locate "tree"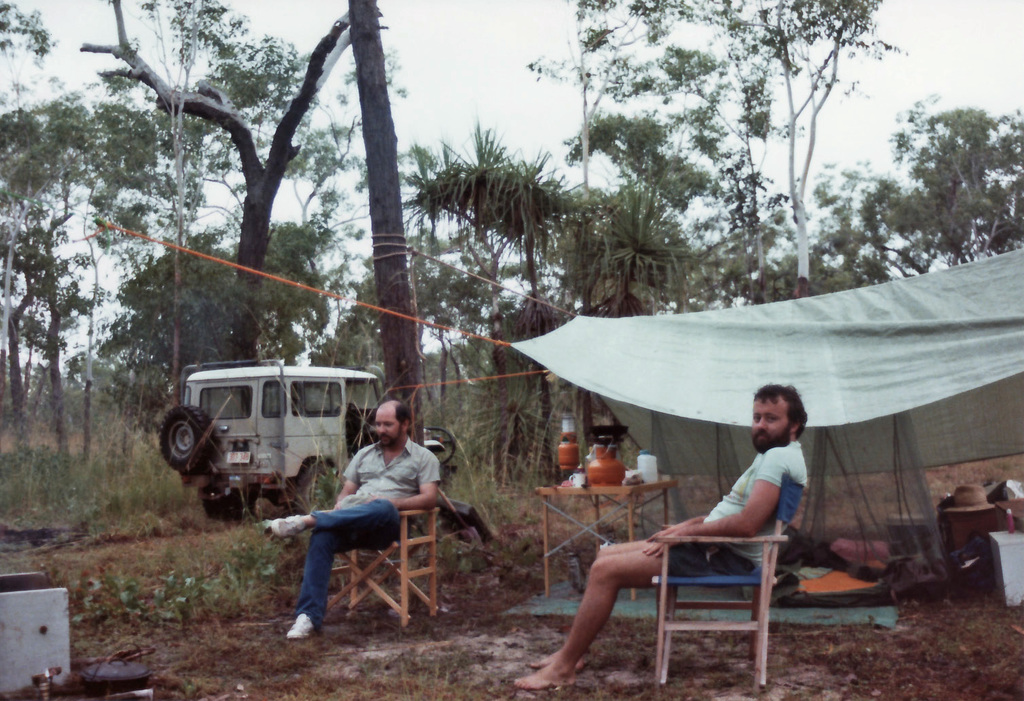
[left=125, top=213, right=316, bottom=375]
